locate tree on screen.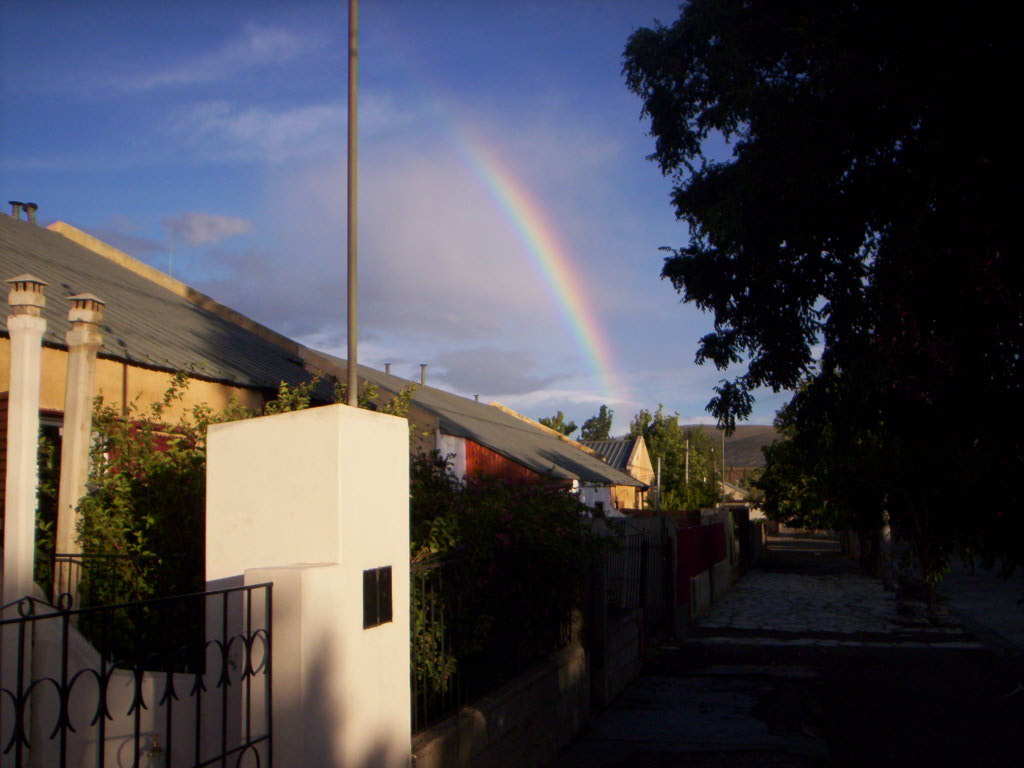
On screen at [x1=642, y1=11, x2=985, y2=607].
